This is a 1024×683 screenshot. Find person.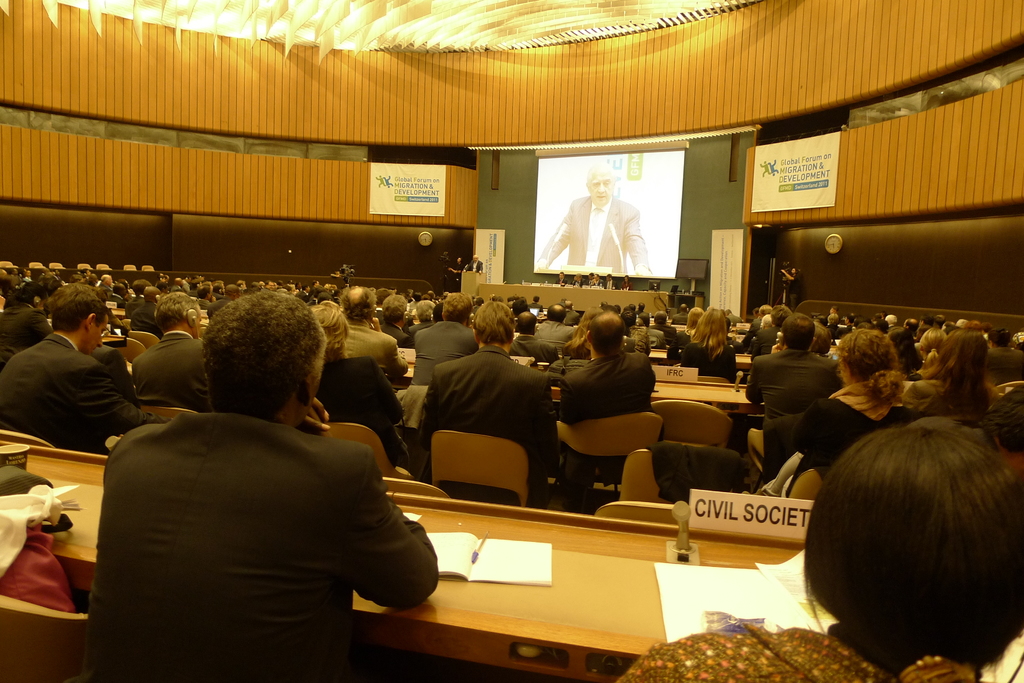
Bounding box: Rect(621, 277, 632, 290).
